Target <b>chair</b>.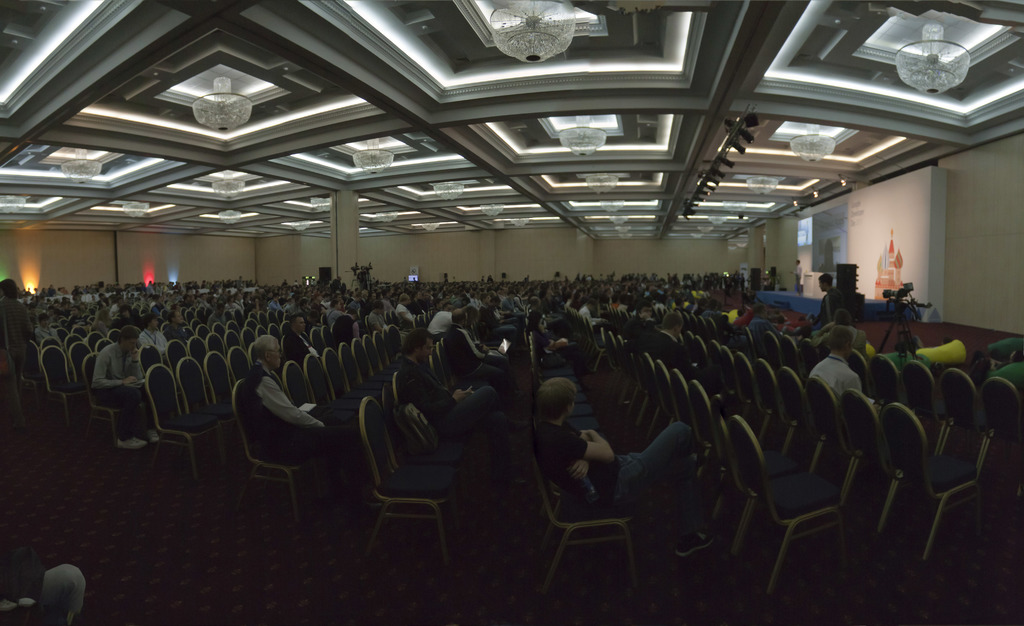
Target region: box=[847, 352, 868, 389].
